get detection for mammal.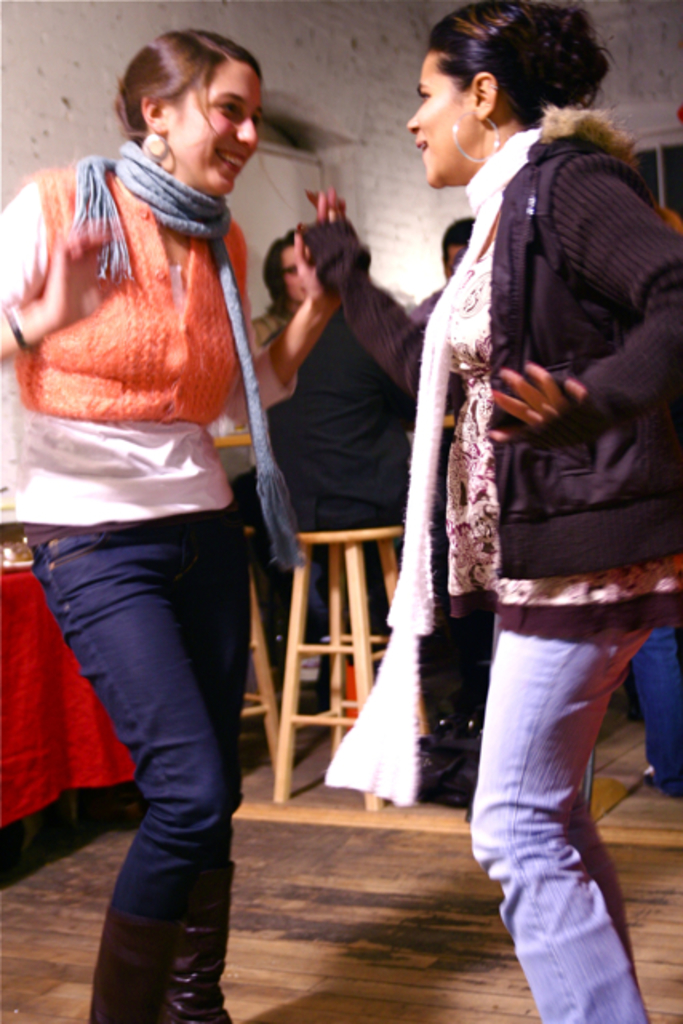
Detection: x1=258, y1=306, x2=406, y2=638.
